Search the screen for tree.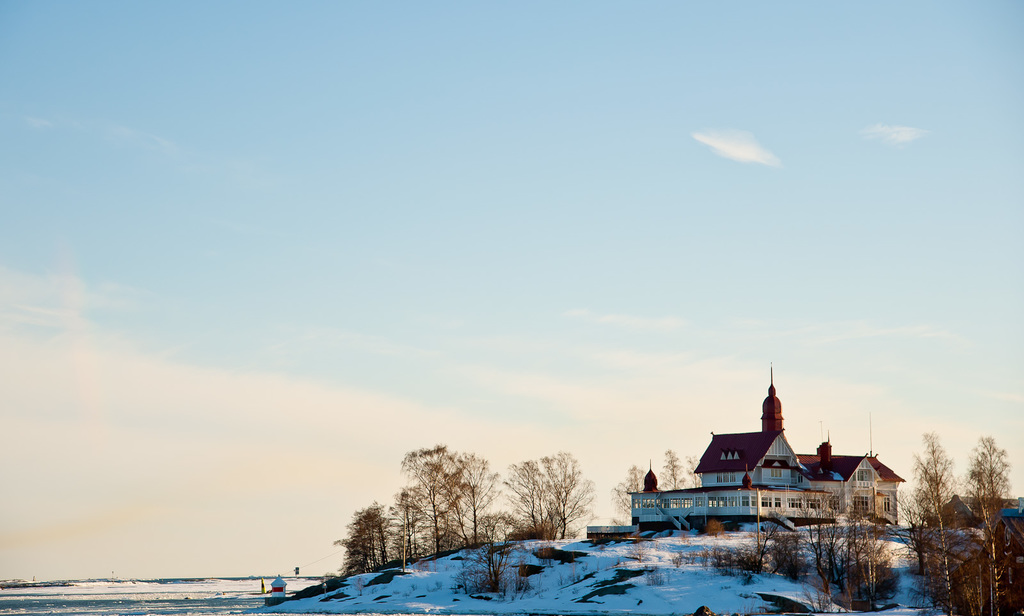
Found at (609,468,662,526).
